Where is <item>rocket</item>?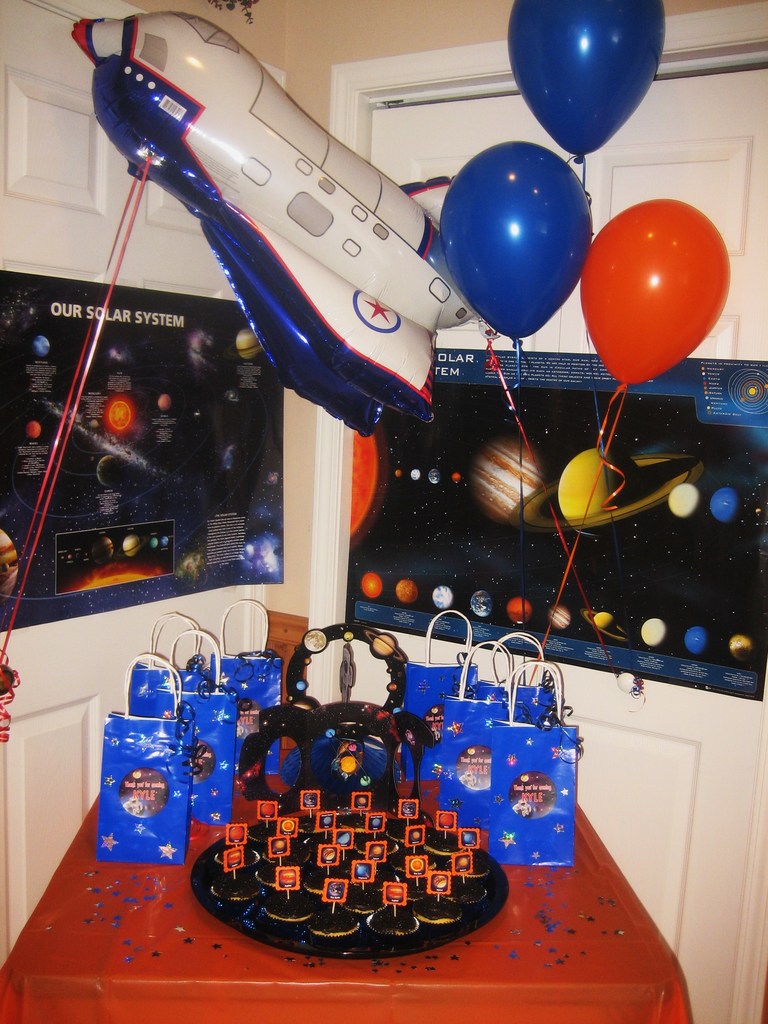
<box>51,26,477,439</box>.
